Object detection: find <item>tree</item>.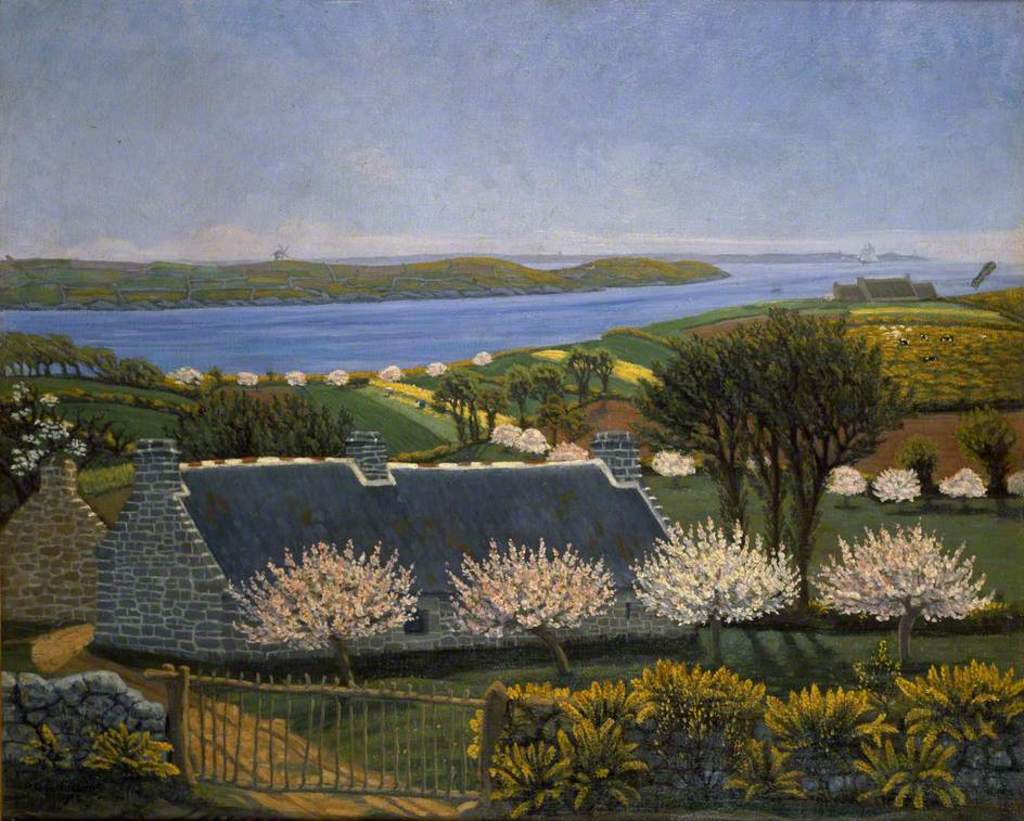
crop(0, 335, 164, 385).
